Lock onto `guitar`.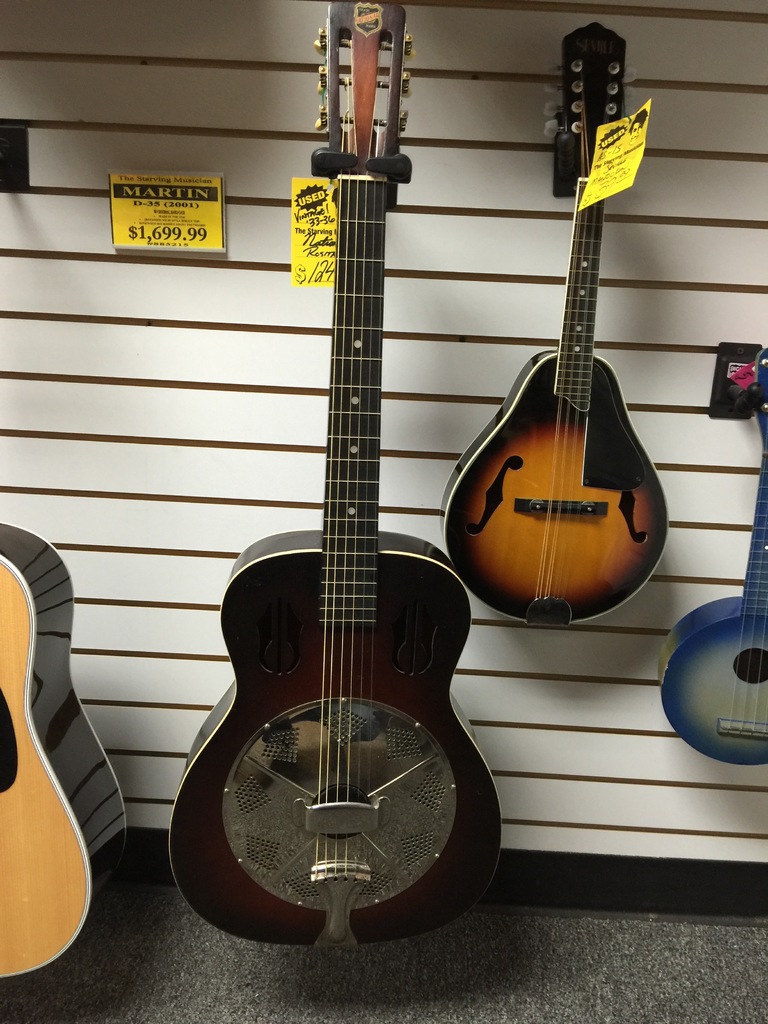
Locked: {"left": 0, "top": 524, "right": 129, "bottom": 979}.
